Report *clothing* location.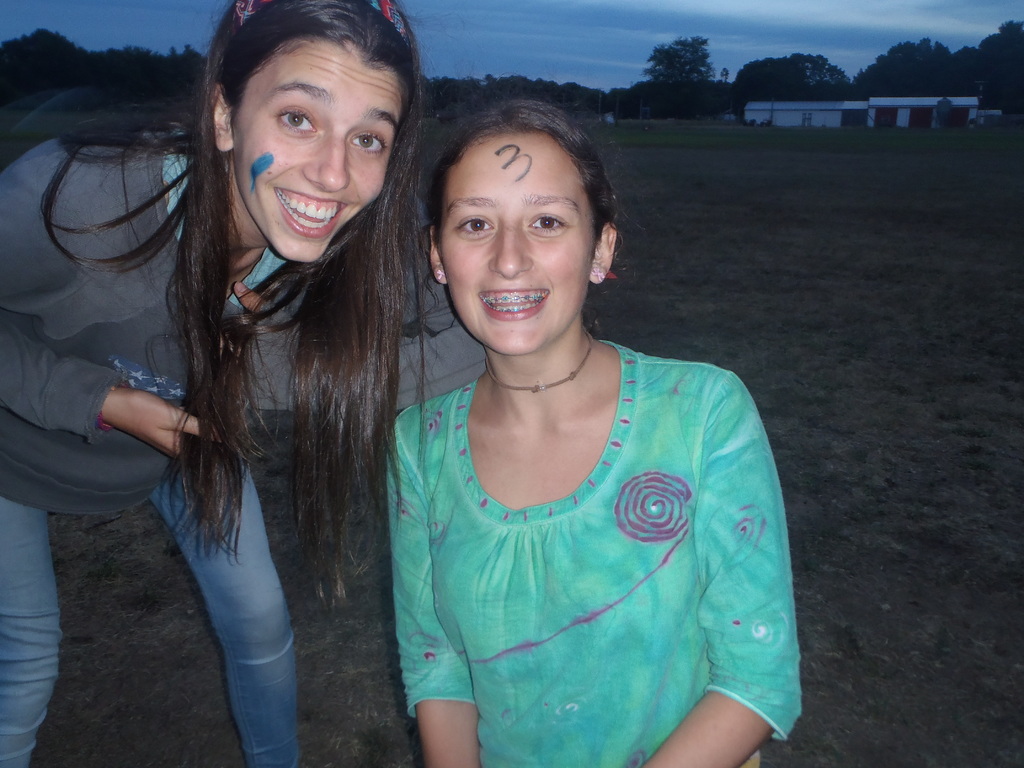
Report: Rect(363, 338, 796, 744).
